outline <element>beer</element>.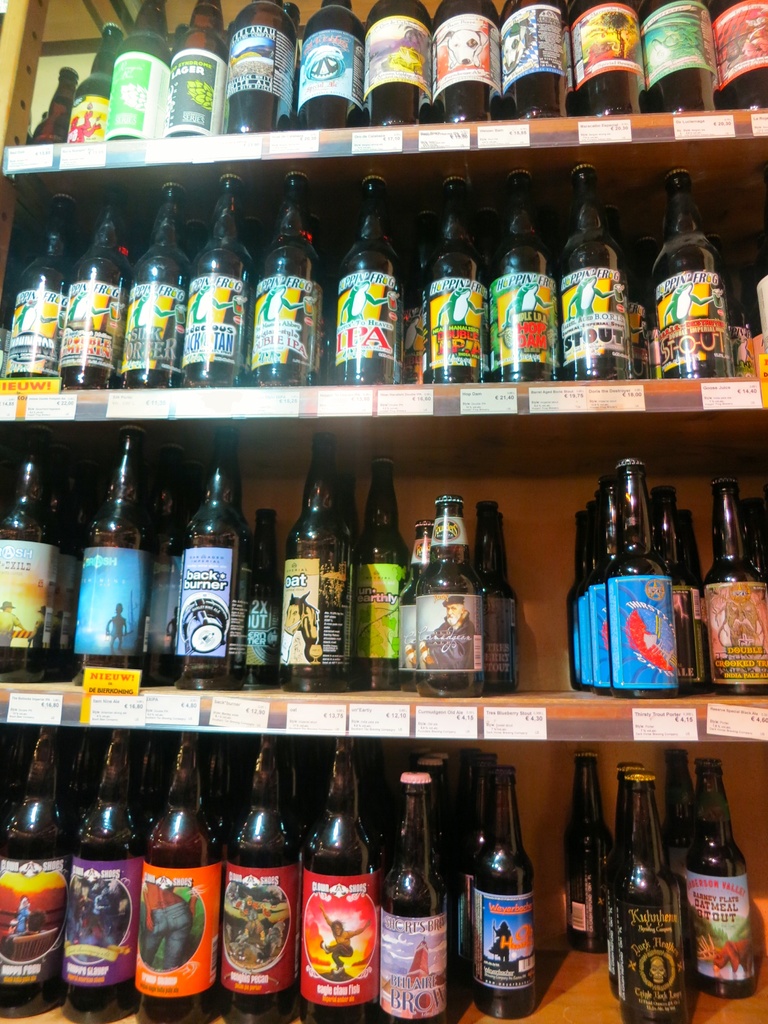
Outline: [418,171,484,383].
